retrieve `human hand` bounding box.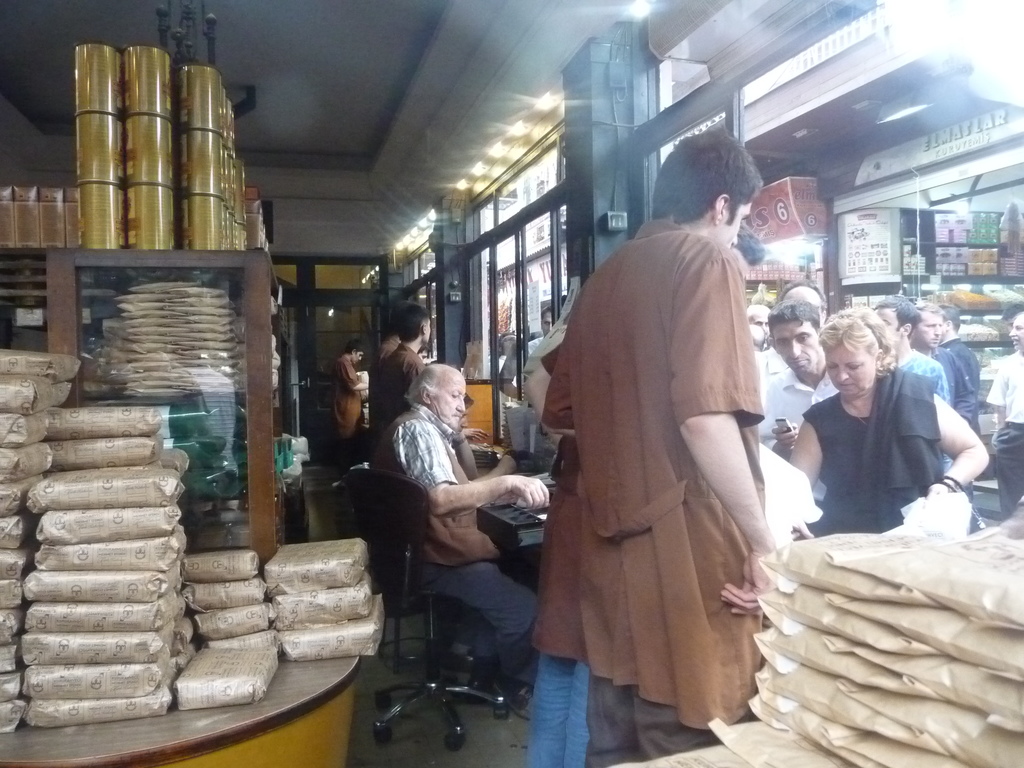
Bounding box: box(452, 428, 464, 441).
